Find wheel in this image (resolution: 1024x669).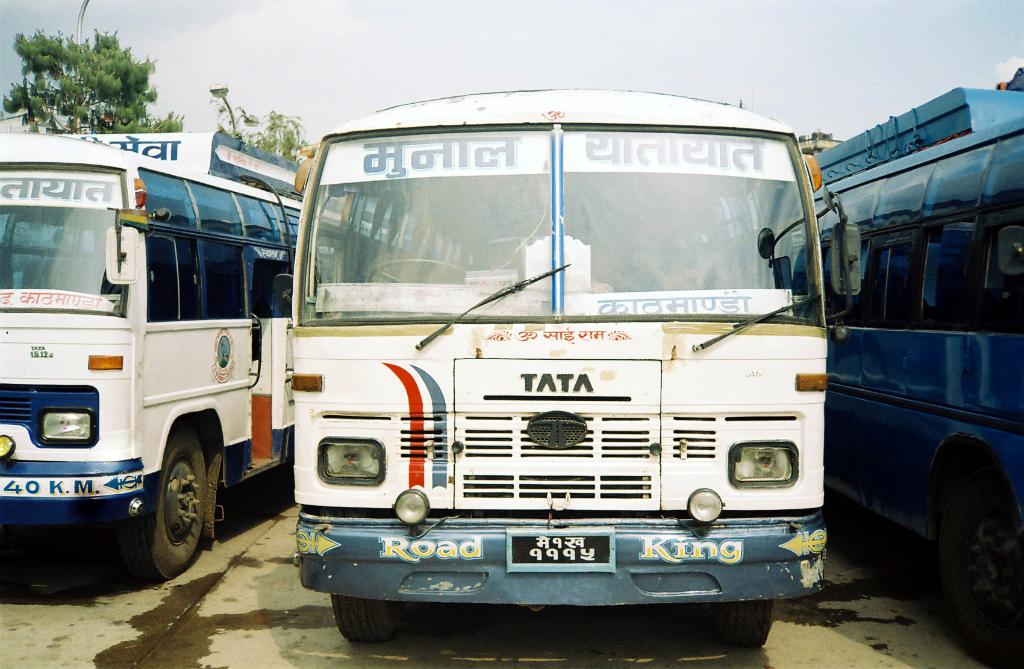
bbox=[120, 432, 211, 582].
